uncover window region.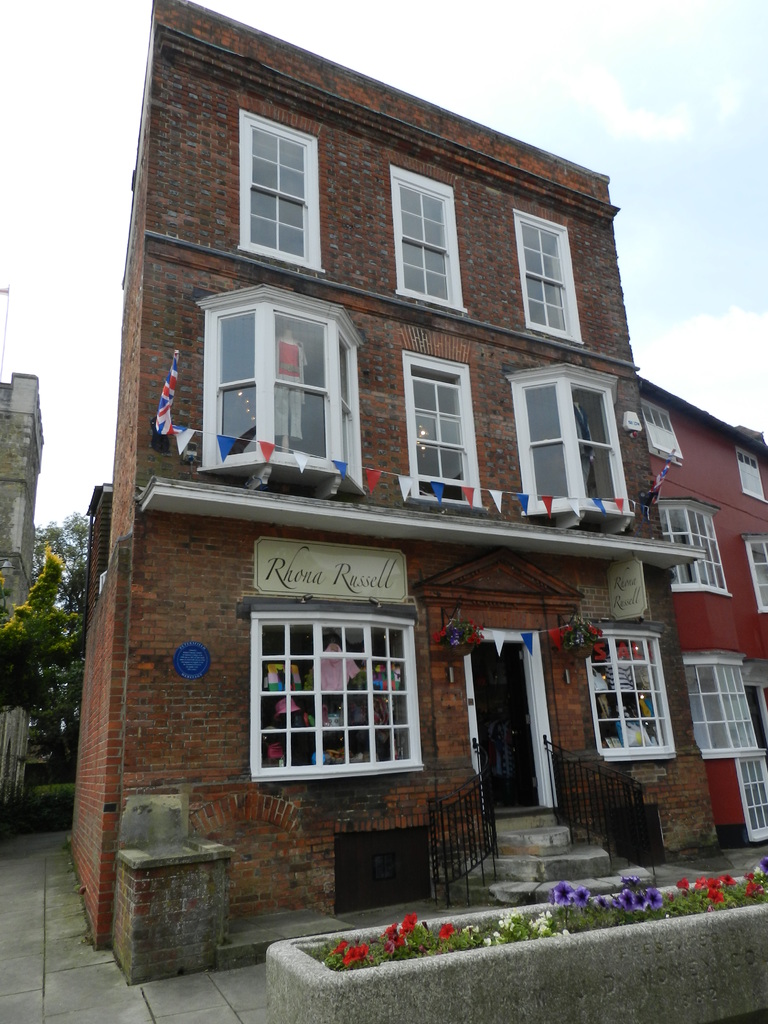
Uncovered: [738, 533, 767, 612].
